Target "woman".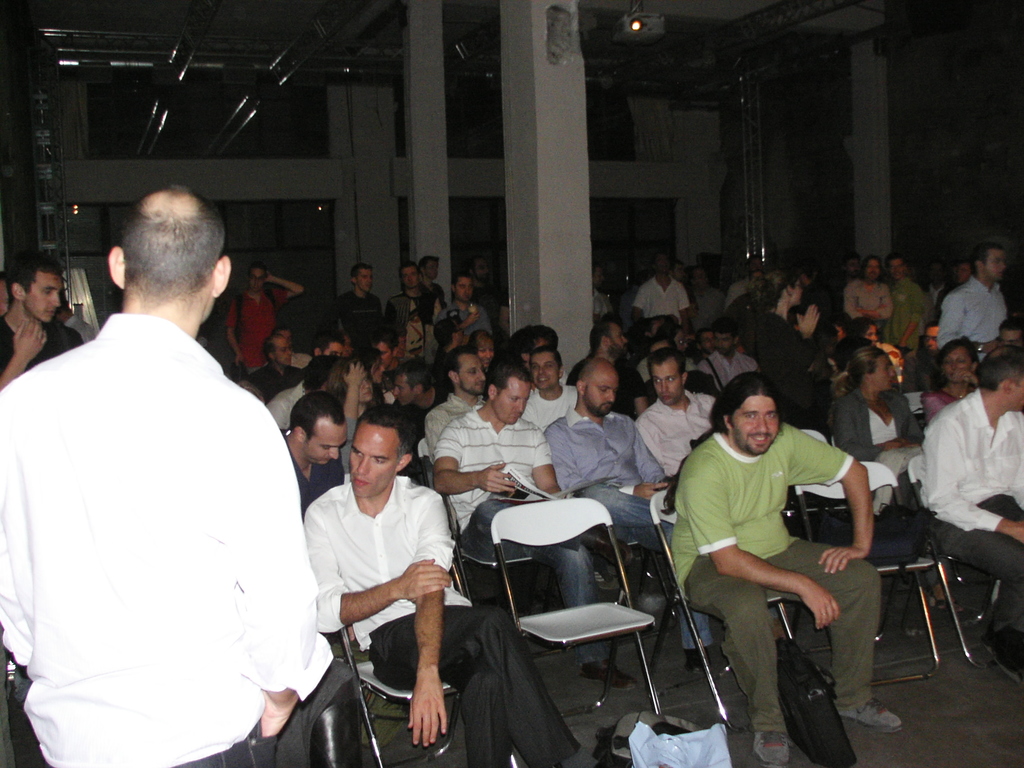
Target region: [x1=326, y1=357, x2=380, y2=459].
